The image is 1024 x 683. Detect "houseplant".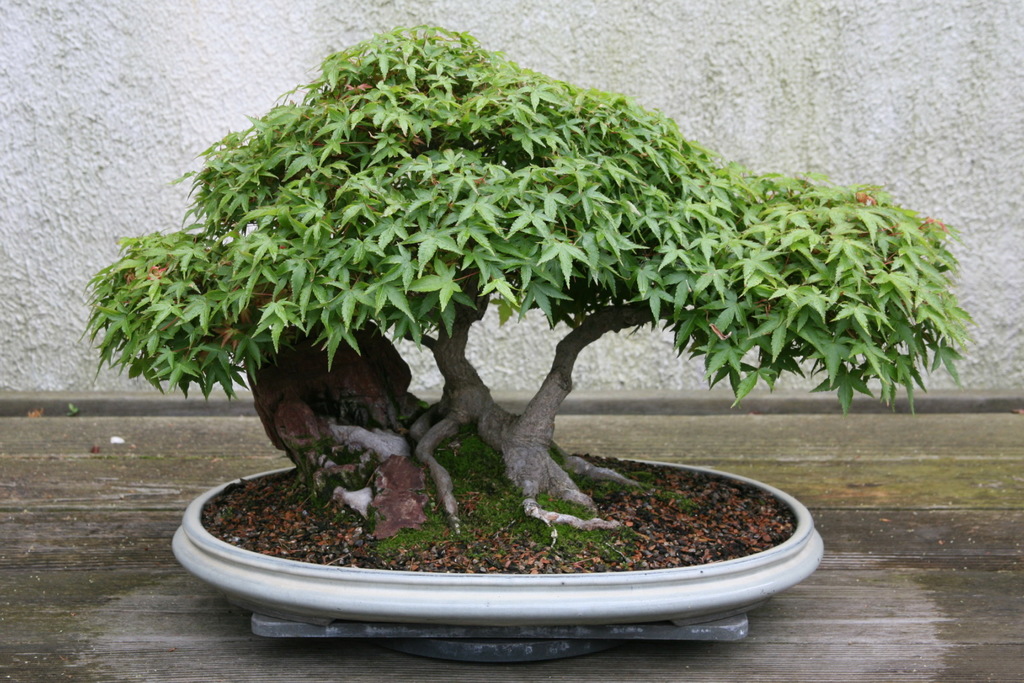
Detection: detection(79, 19, 981, 630).
